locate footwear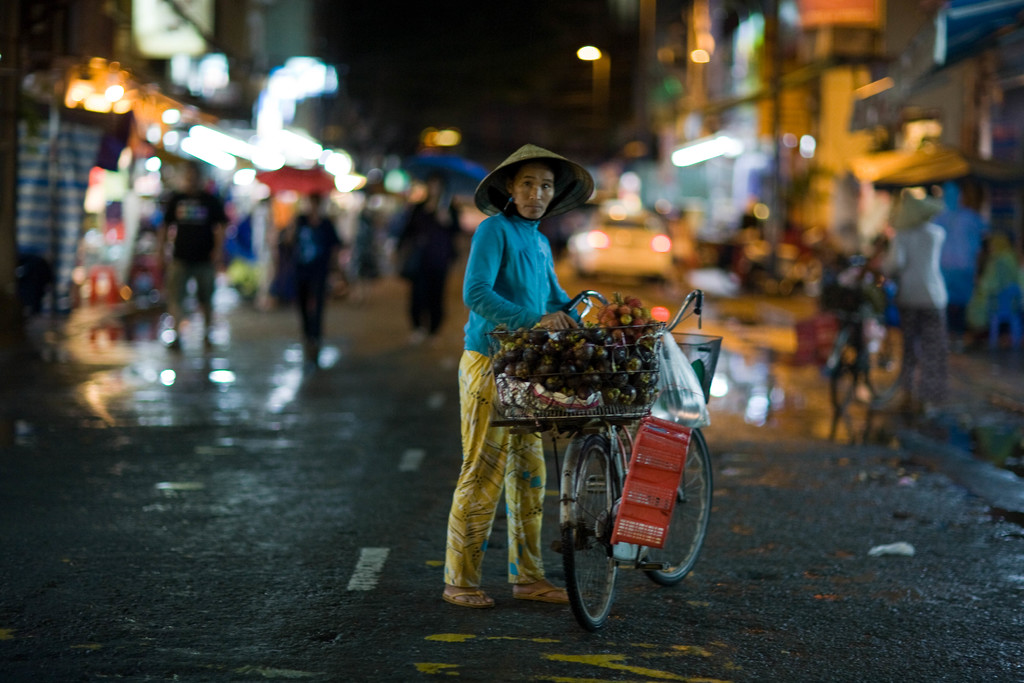
<region>512, 578, 570, 599</region>
